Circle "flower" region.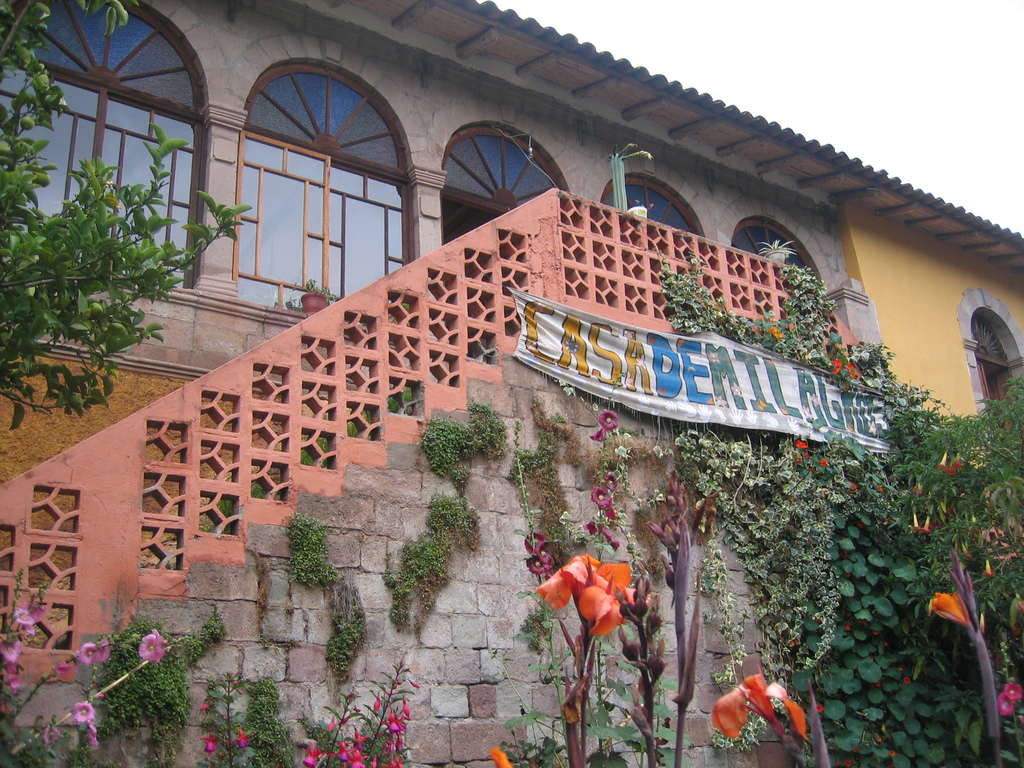
Region: {"left": 977, "top": 552, "right": 997, "bottom": 579}.
